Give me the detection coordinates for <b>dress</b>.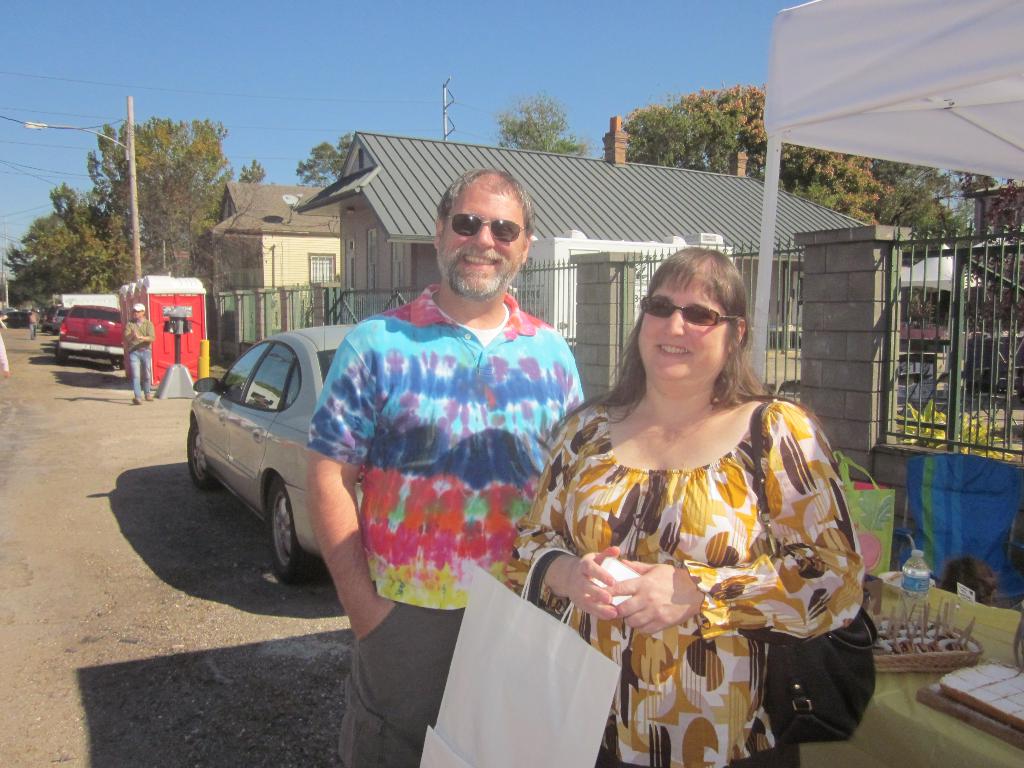
locate(514, 393, 862, 767).
